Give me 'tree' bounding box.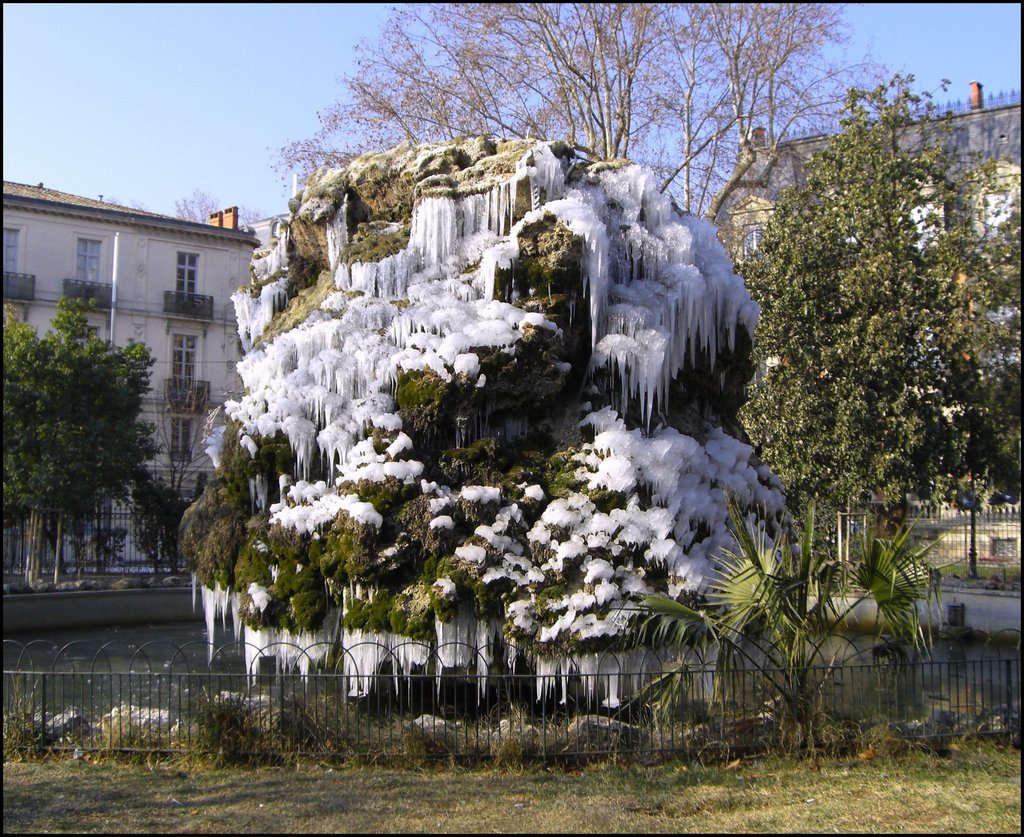
region(732, 72, 1009, 594).
